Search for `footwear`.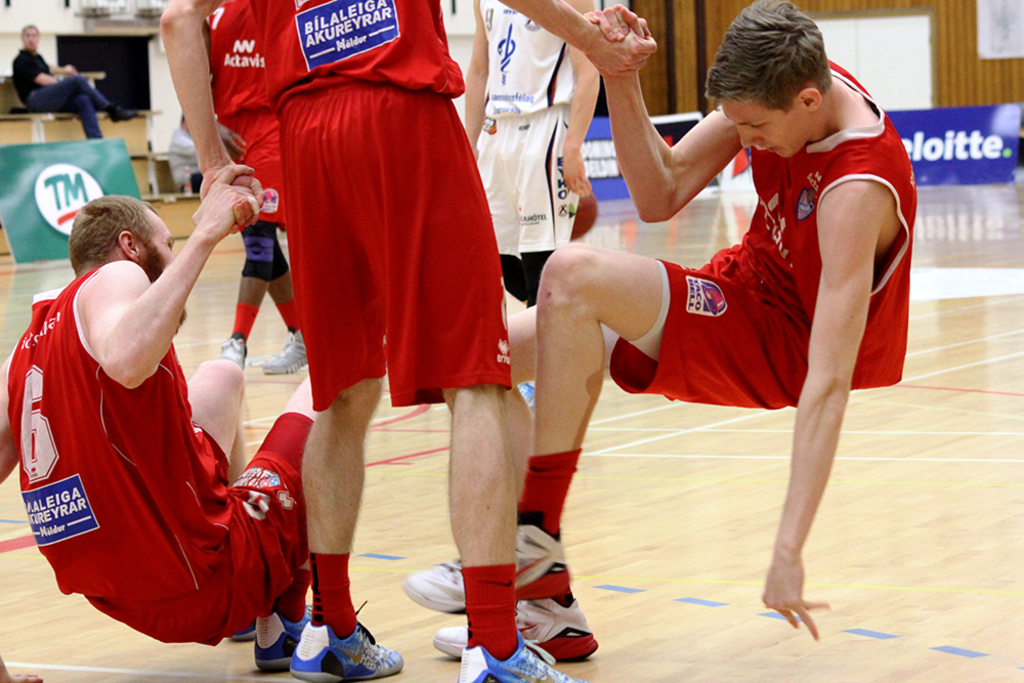
Found at 109:105:139:126.
